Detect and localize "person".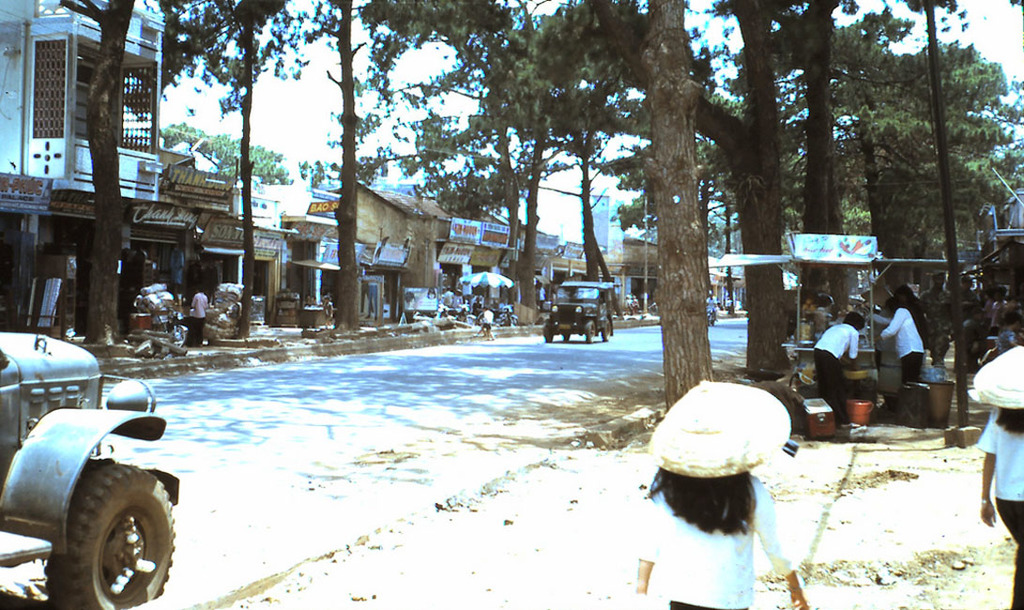
Localized at 909,265,951,363.
